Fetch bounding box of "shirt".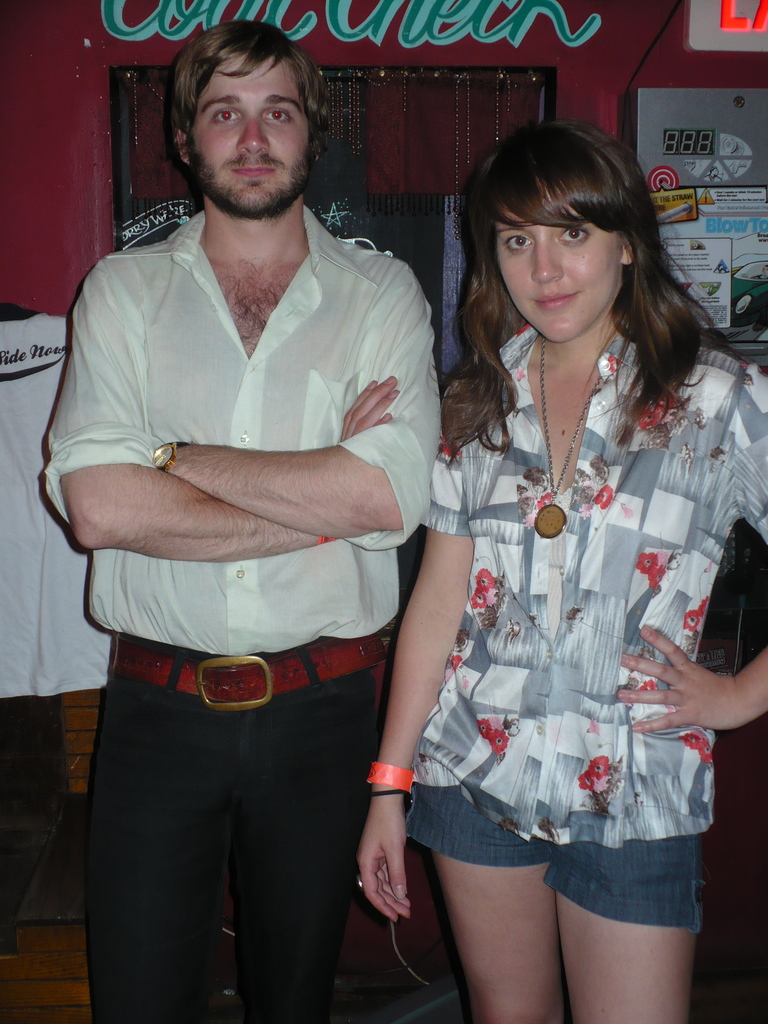
Bbox: crop(36, 207, 451, 655).
